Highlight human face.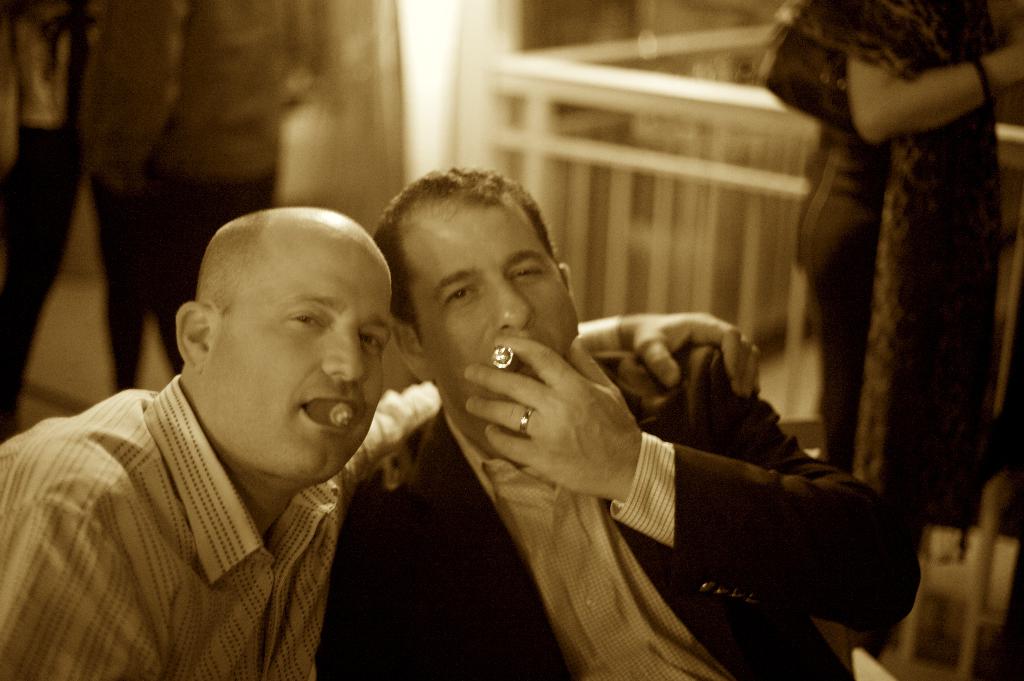
Highlighted region: x1=209 y1=229 x2=394 y2=479.
